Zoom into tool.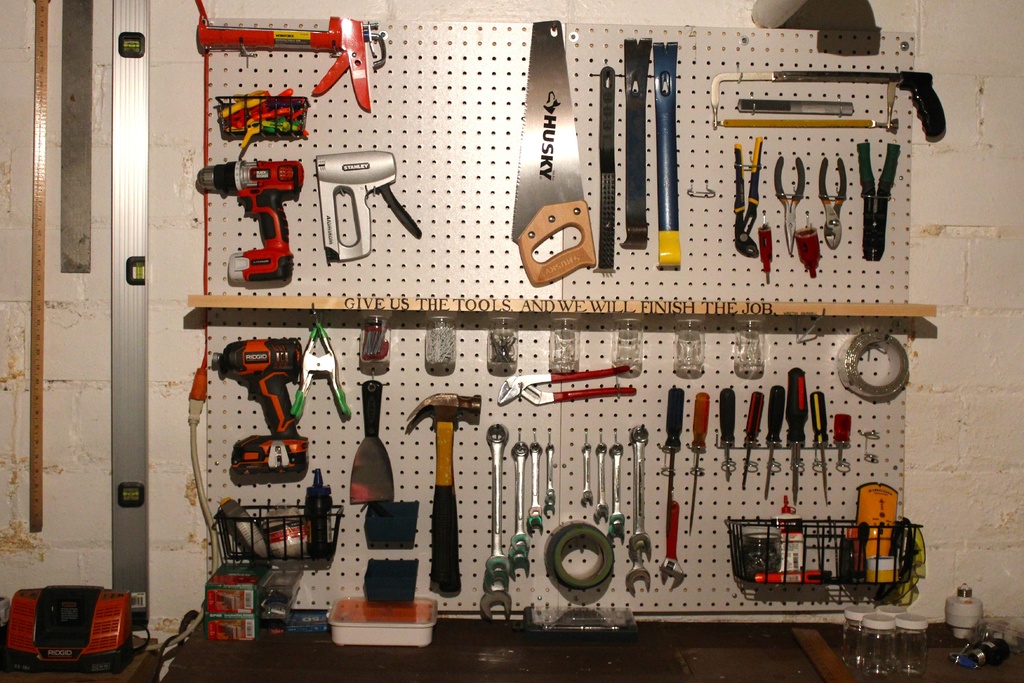
Zoom target: crop(739, 99, 855, 117).
